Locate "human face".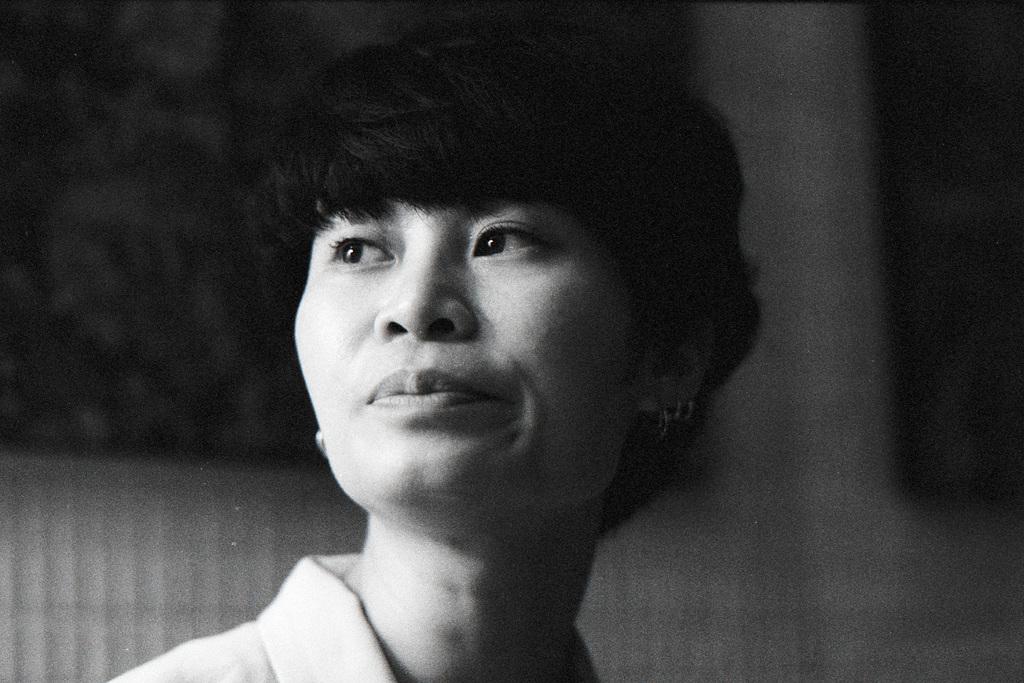
Bounding box: x1=292 y1=182 x2=659 y2=531.
